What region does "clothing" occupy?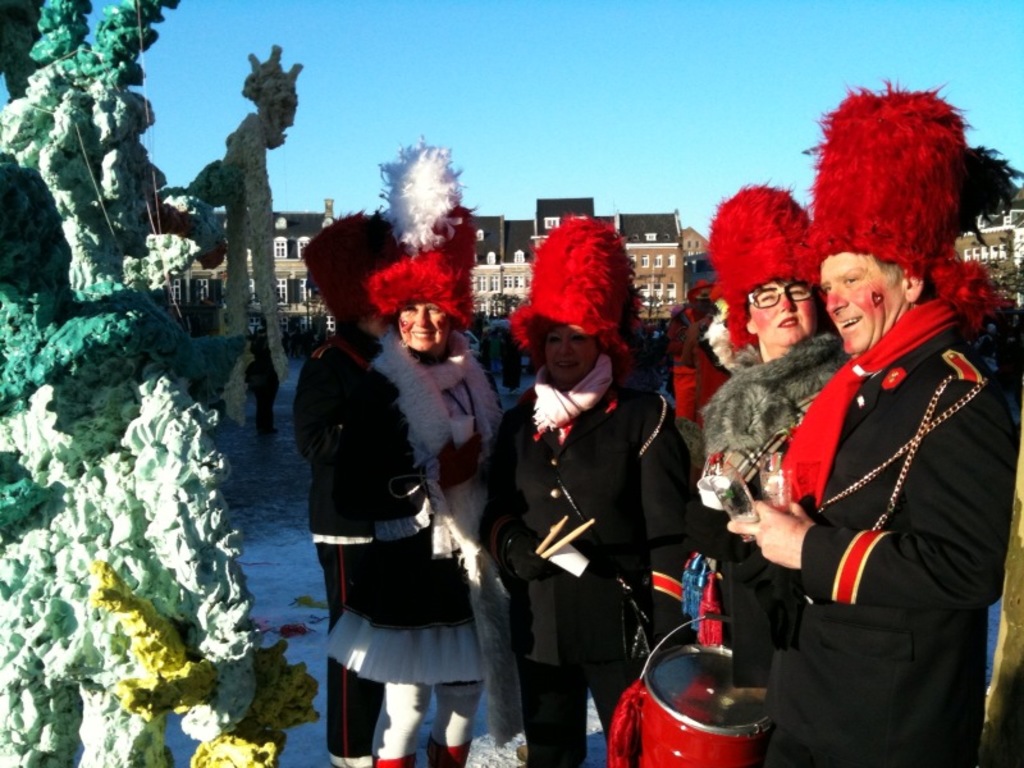
{"left": 698, "top": 337, "right": 831, "bottom": 660}.
